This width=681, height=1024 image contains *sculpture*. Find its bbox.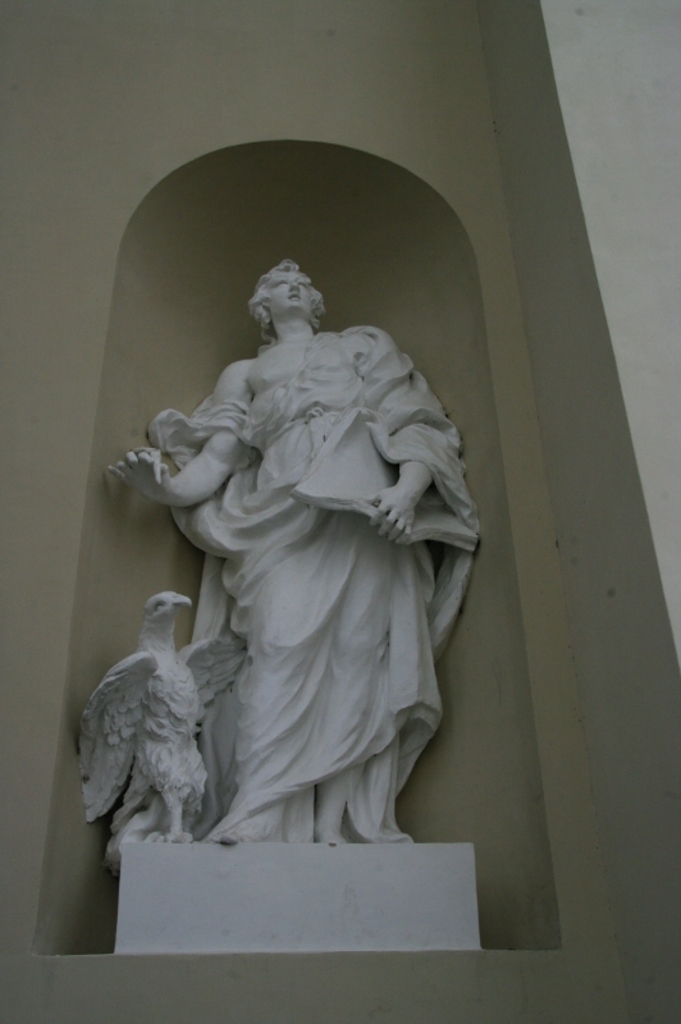
detection(60, 244, 507, 959).
